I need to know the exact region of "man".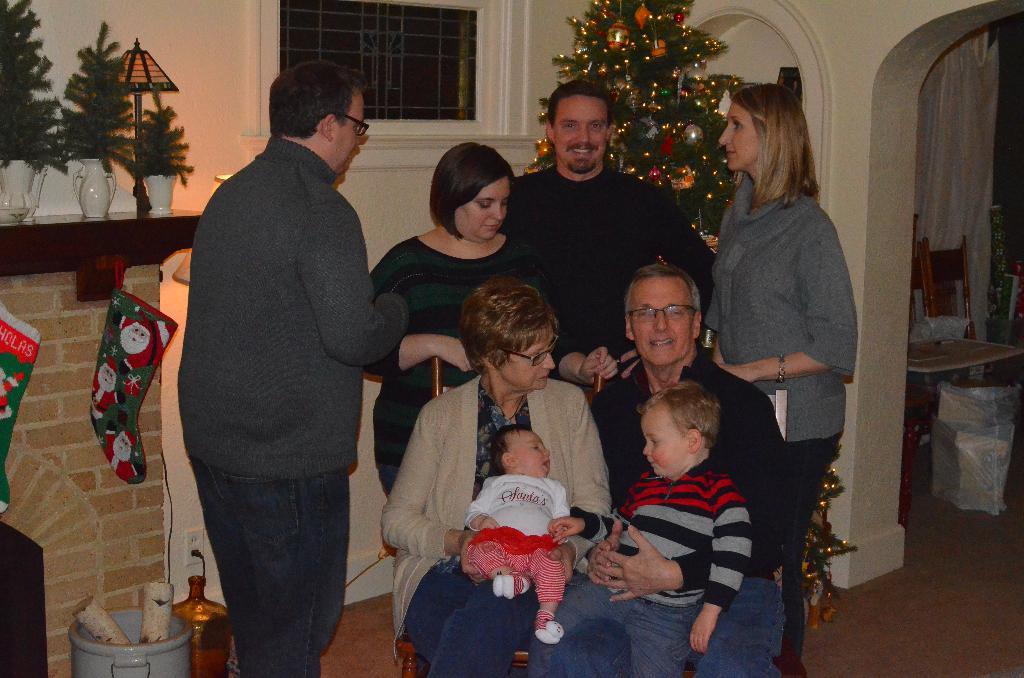
Region: BBox(526, 268, 797, 677).
